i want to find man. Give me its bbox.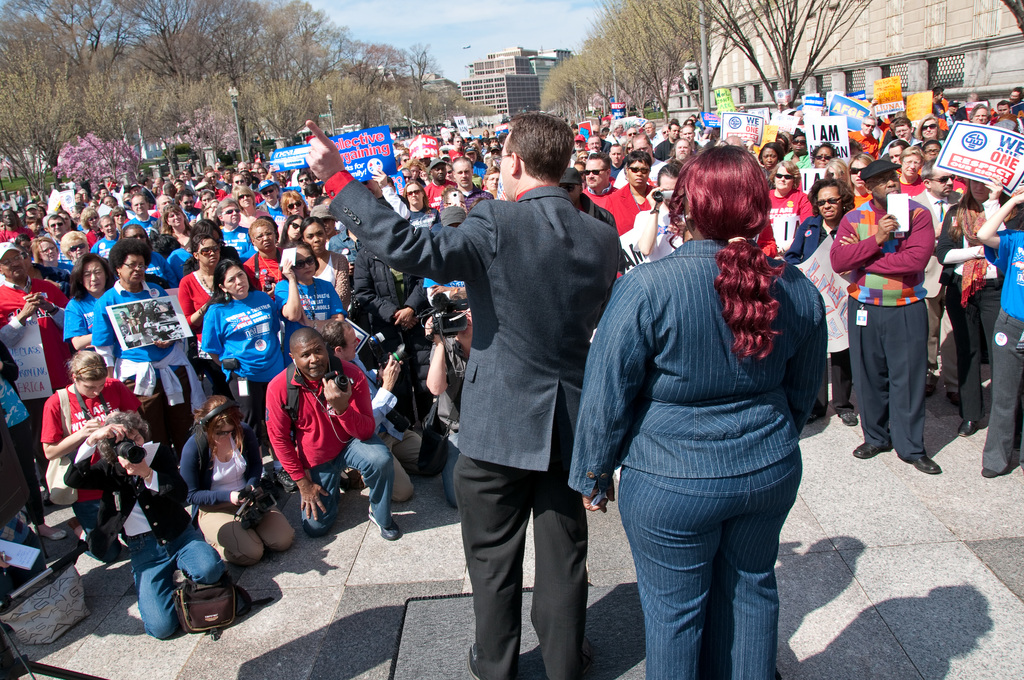
(left=220, top=198, right=247, bottom=259).
